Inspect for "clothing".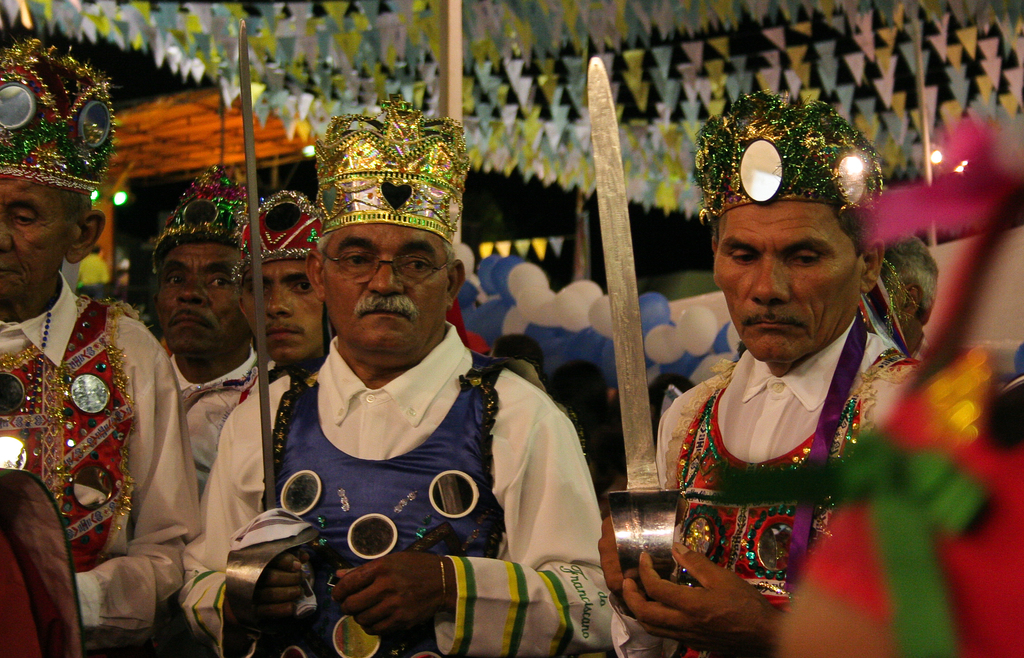
Inspection: bbox(909, 331, 932, 363).
